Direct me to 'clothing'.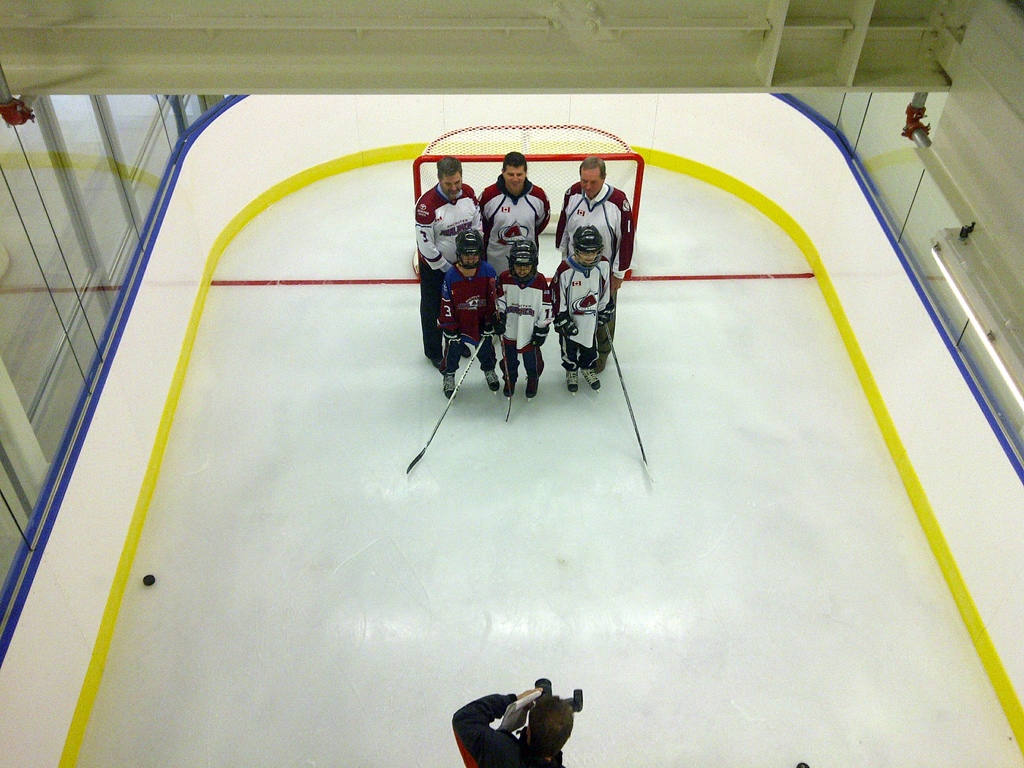
Direction: pyautogui.locateOnScreen(454, 689, 563, 767).
